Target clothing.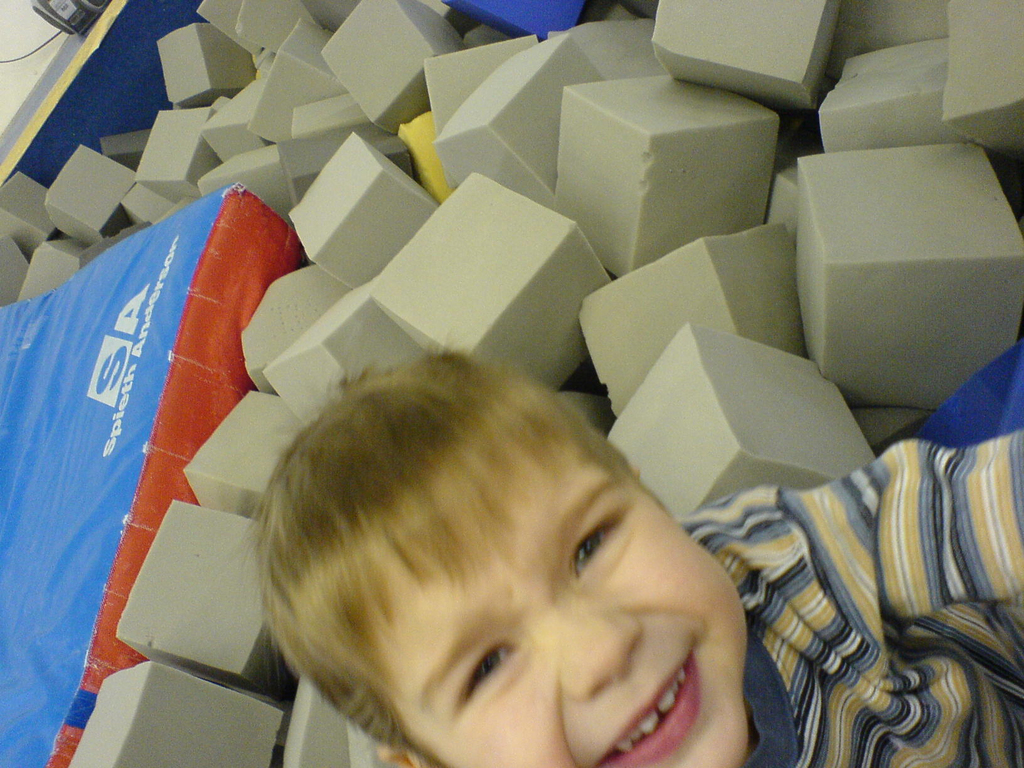
Target region: box=[662, 440, 1021, 767].
